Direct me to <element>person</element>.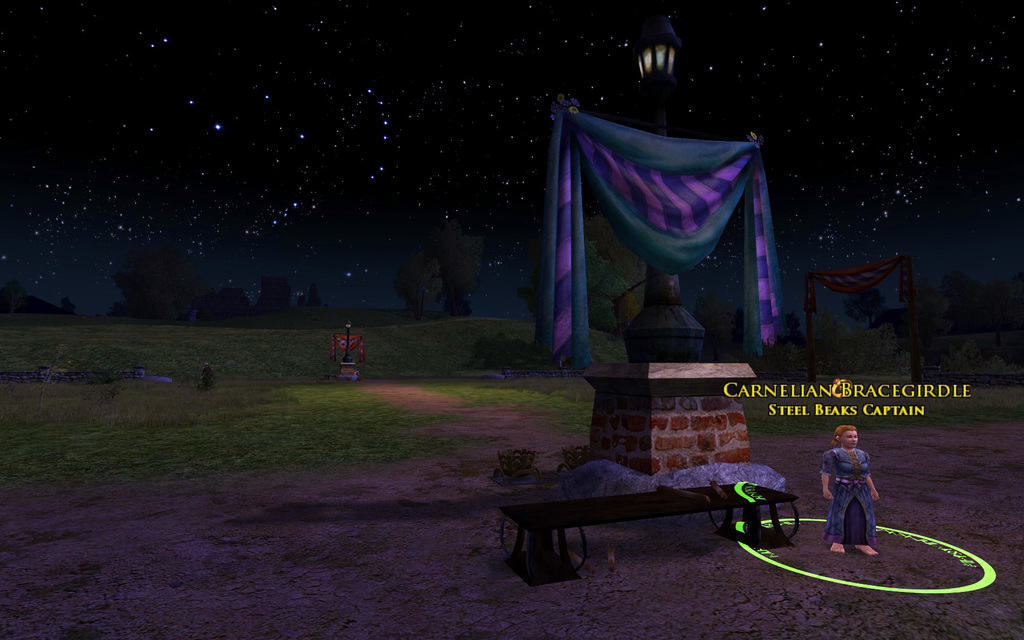
Direction: left=200, top=359, right=212, bottom=388.
